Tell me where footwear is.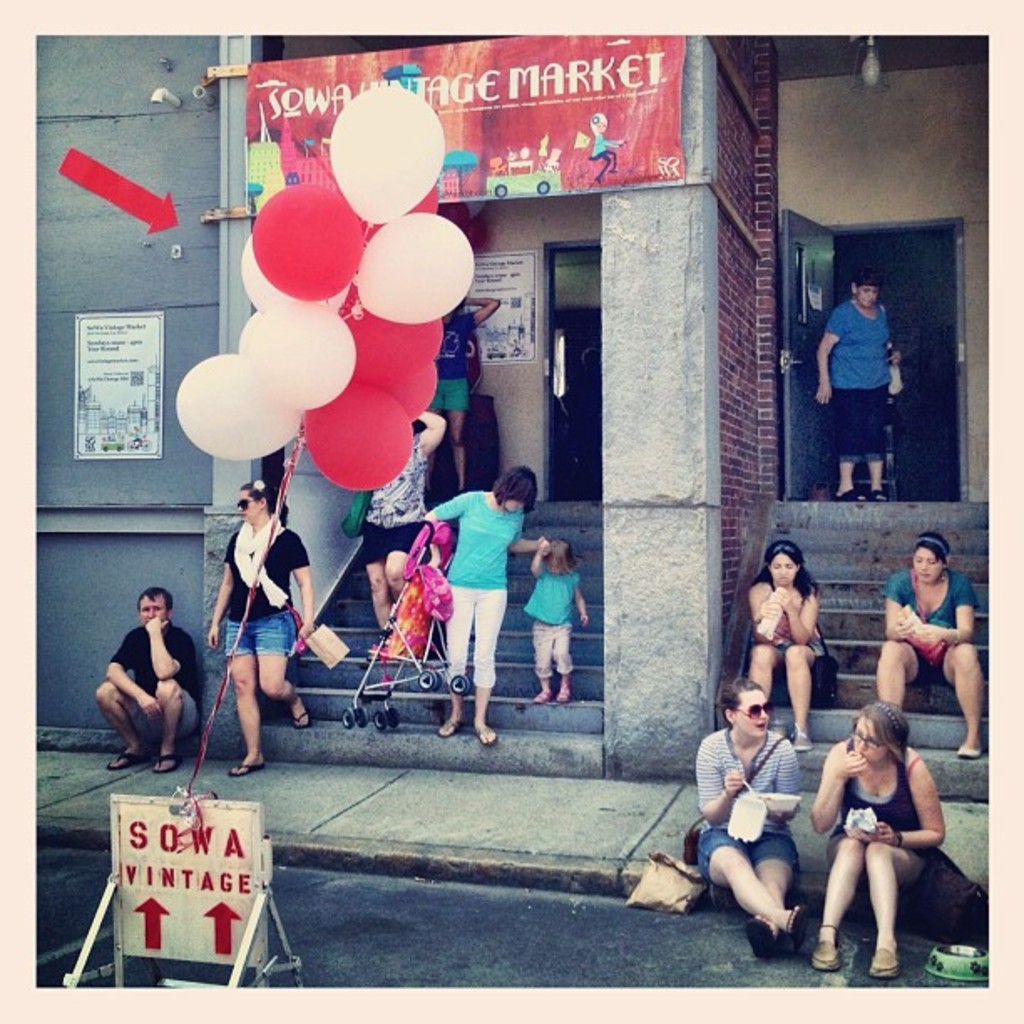
footwear is at bbox(289, 709, 305, 730).
